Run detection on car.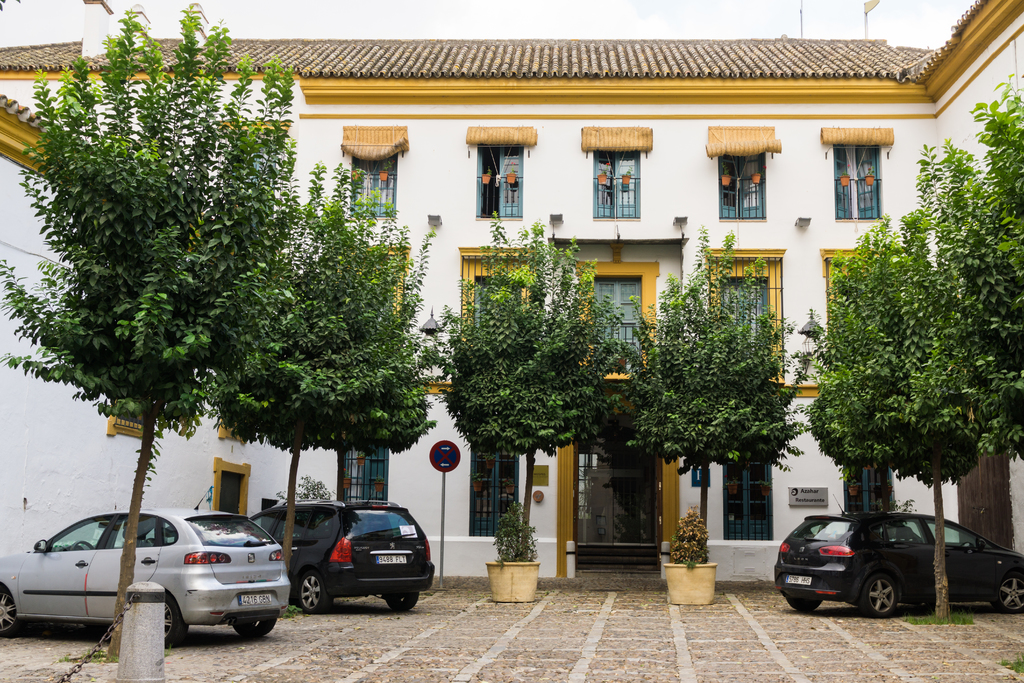
Result: rect(253, 493, 431, 614).
